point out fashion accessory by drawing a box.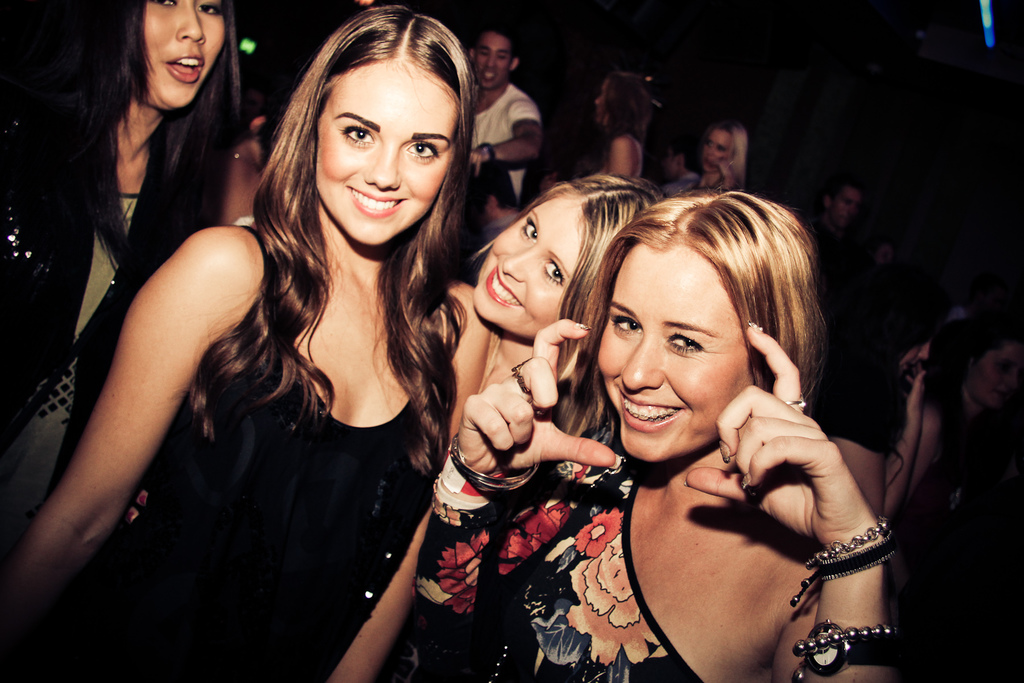
bbox=[780, 393, 806, 407].
